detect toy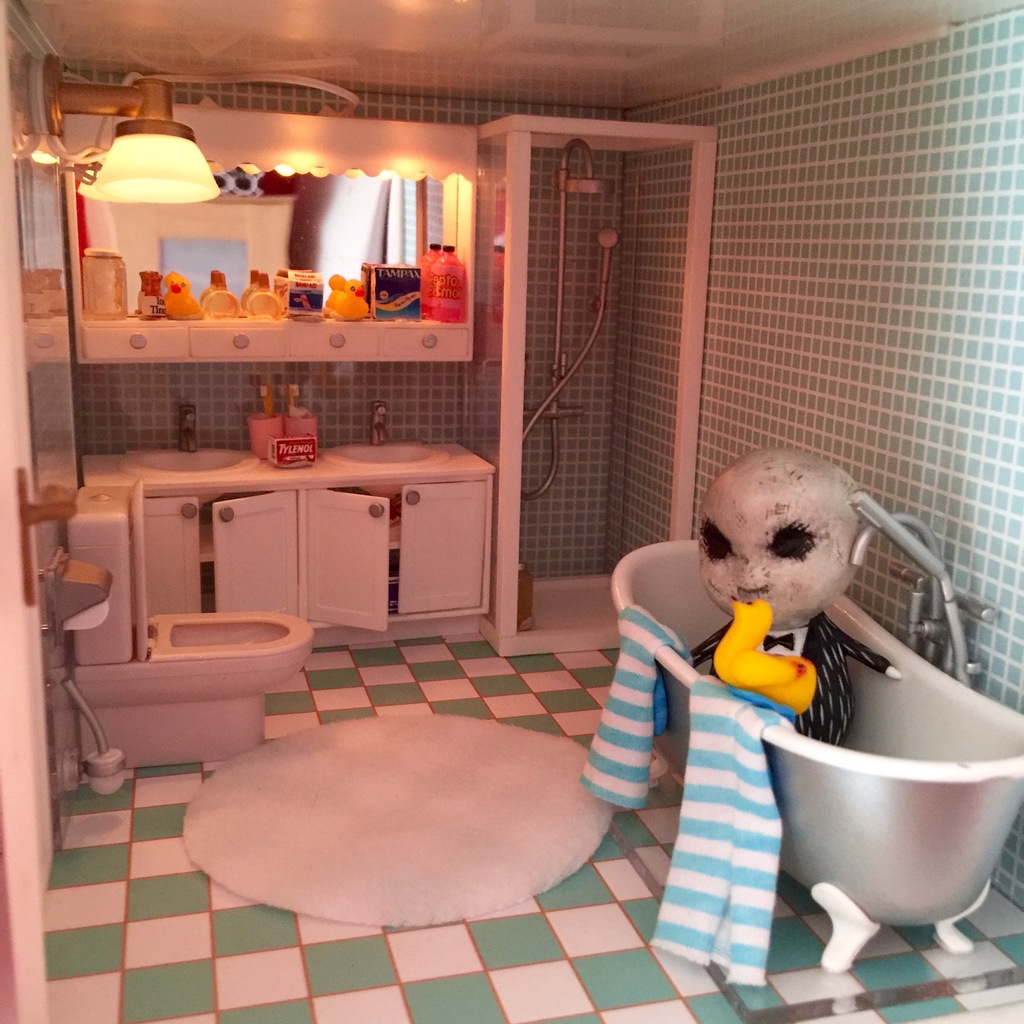
685 457 903 748
